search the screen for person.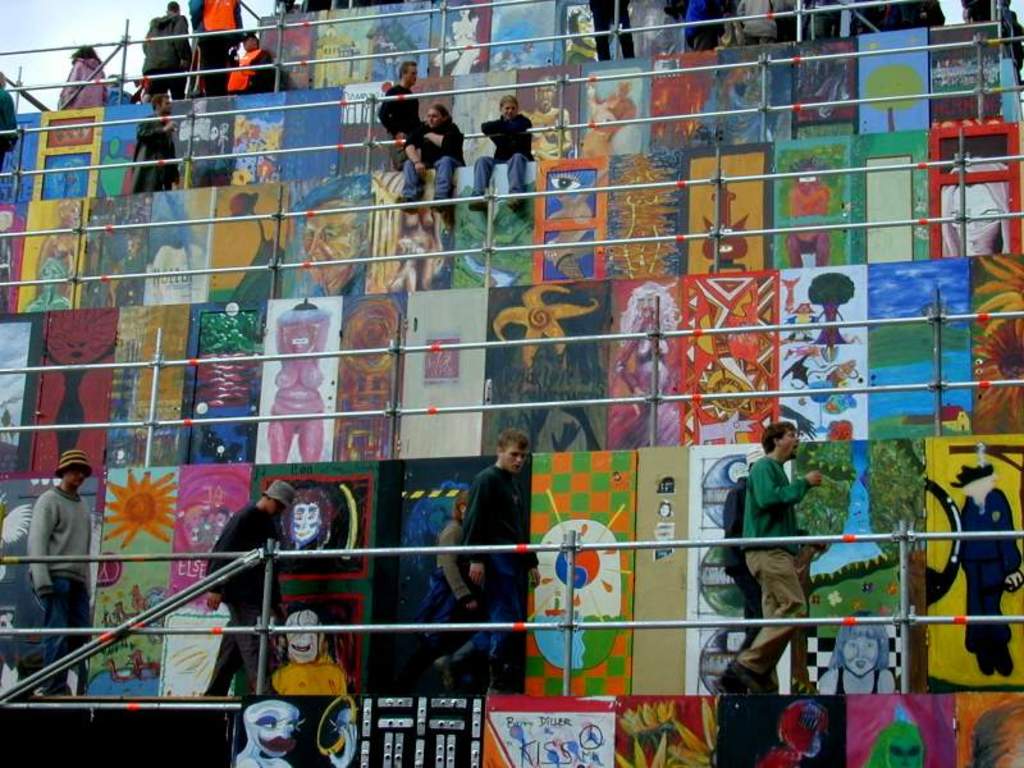
Found at region(237, 703, 301, 767).
